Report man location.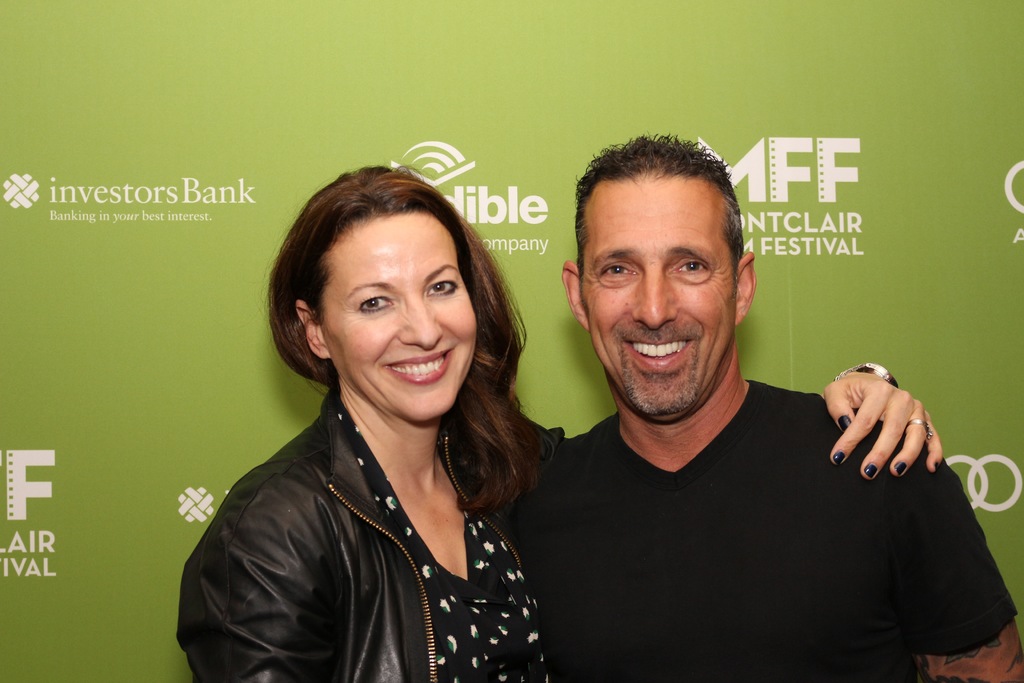
Report: [left=515, top=158, right=989, bottom=668].
